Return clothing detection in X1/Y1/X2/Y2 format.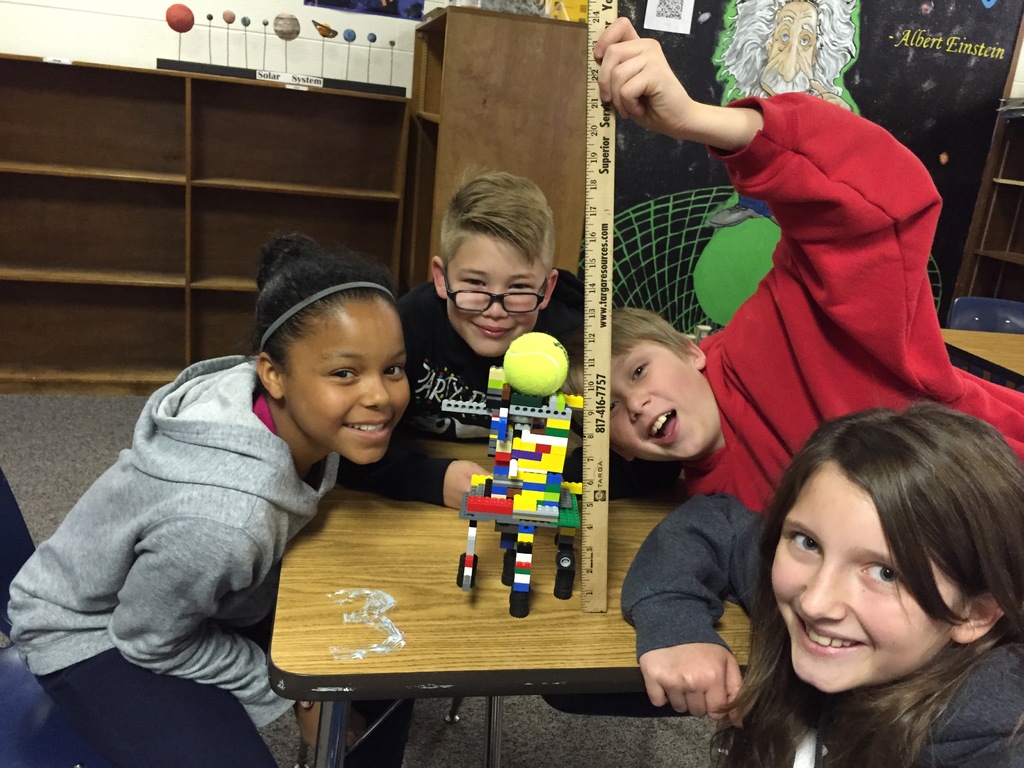
339/265/670/508.
